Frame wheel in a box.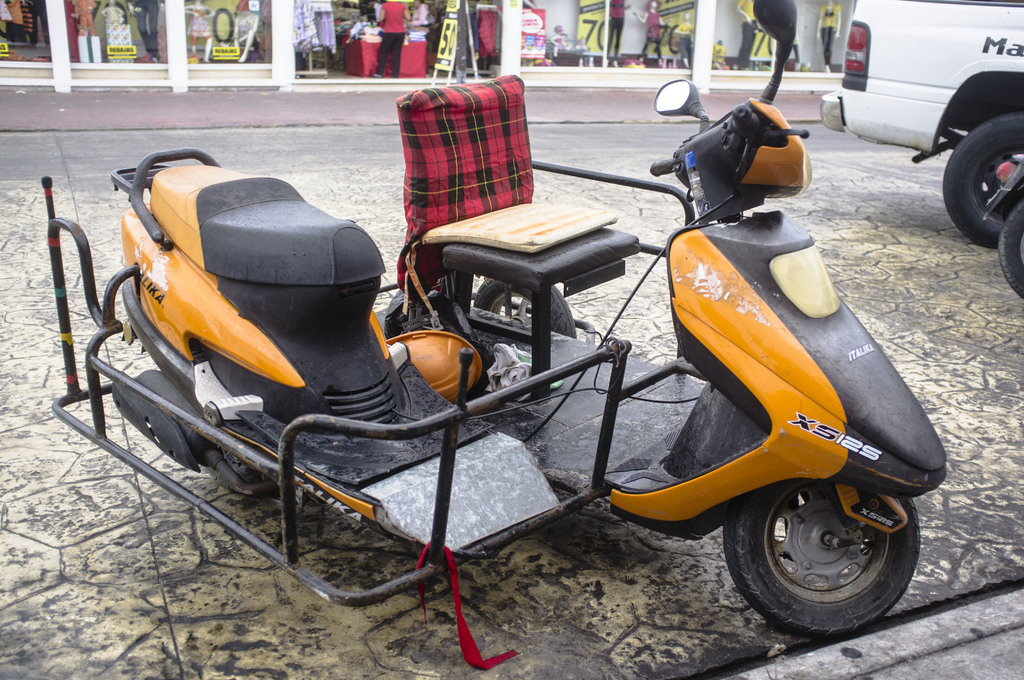
<bbox>735, 483, 916, 629</bbox>.
